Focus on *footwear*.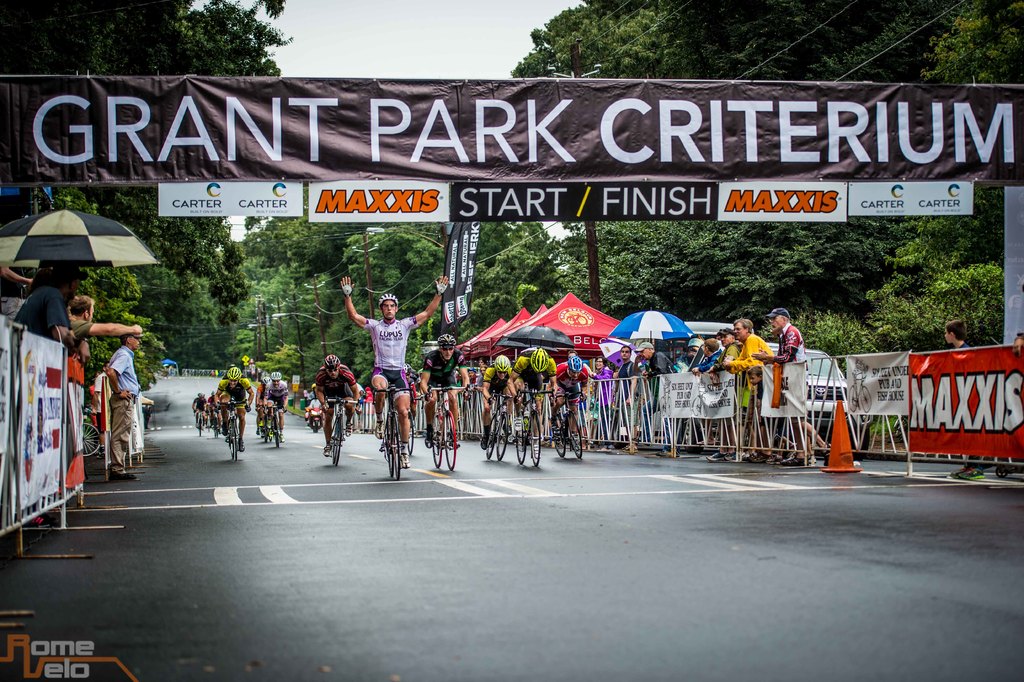
Focused at bbox=(116, 456, 133, 476).
